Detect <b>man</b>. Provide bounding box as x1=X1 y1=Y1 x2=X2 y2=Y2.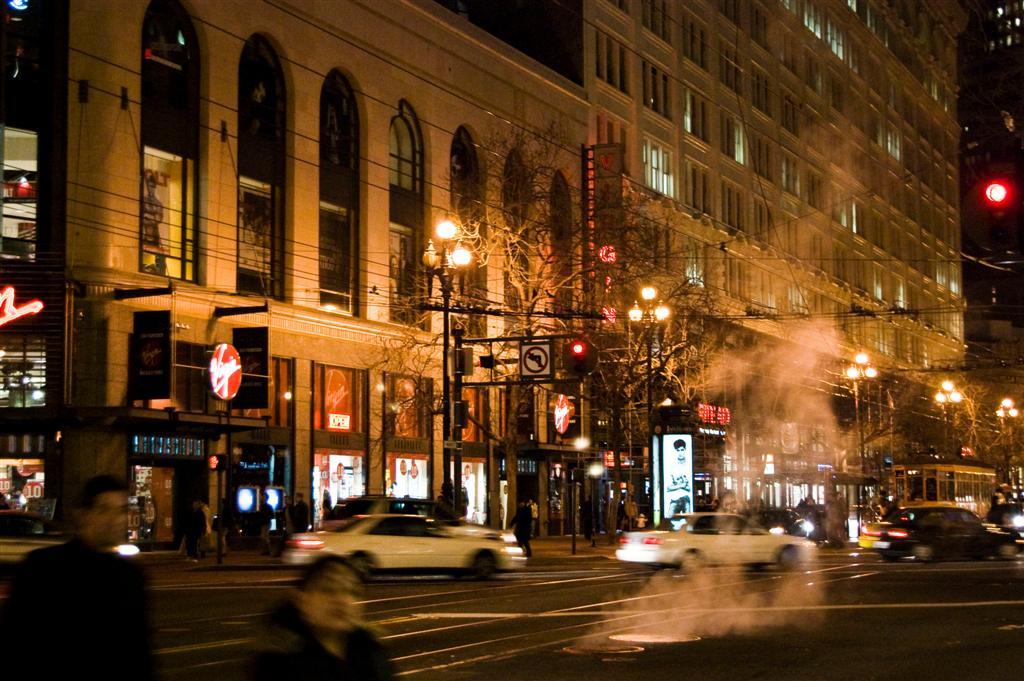
x1=0 y1=475 x2=161 y2=680.
